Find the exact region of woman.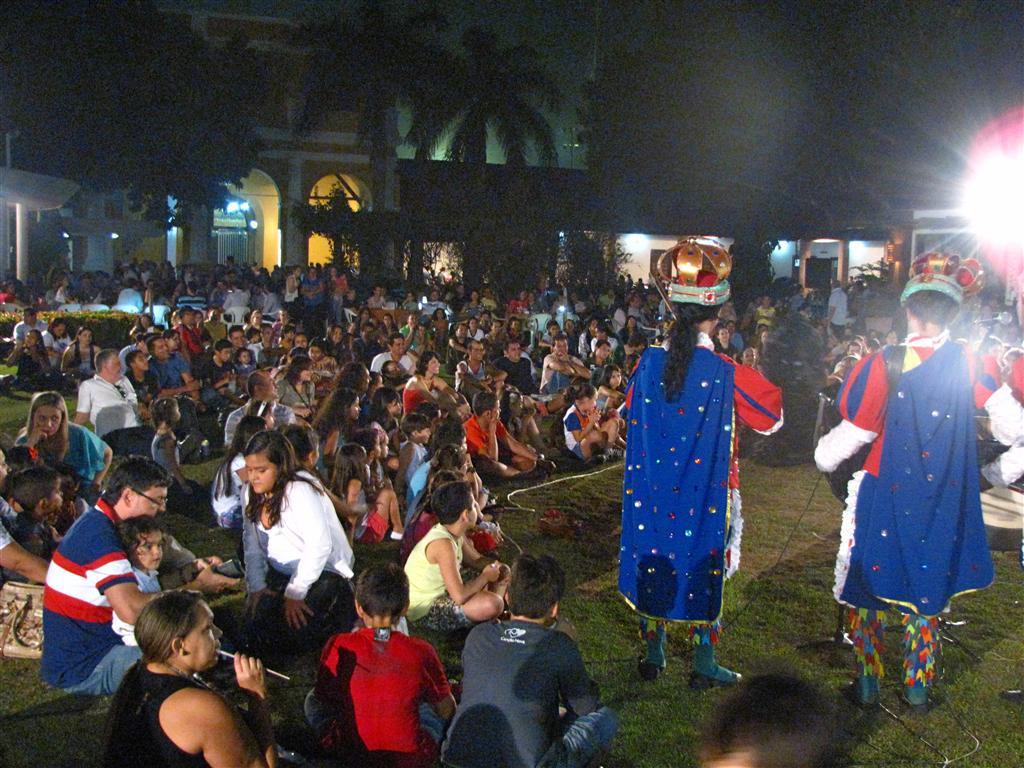
Exact region: (40, 316, 74, 354).
